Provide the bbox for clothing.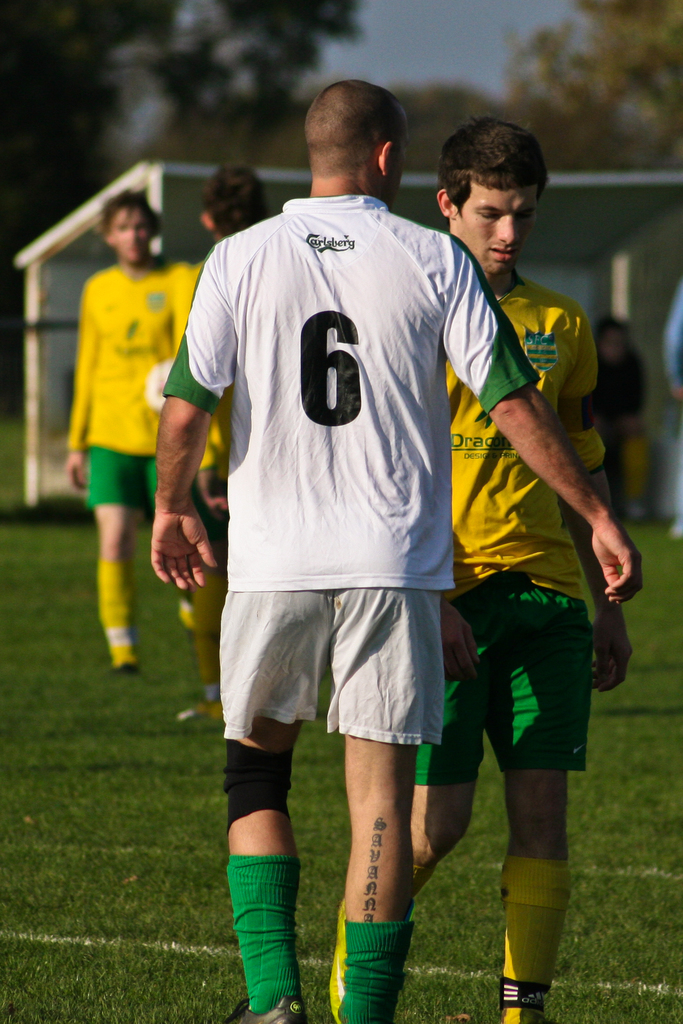
Rect(171, 166, 508, 781).
